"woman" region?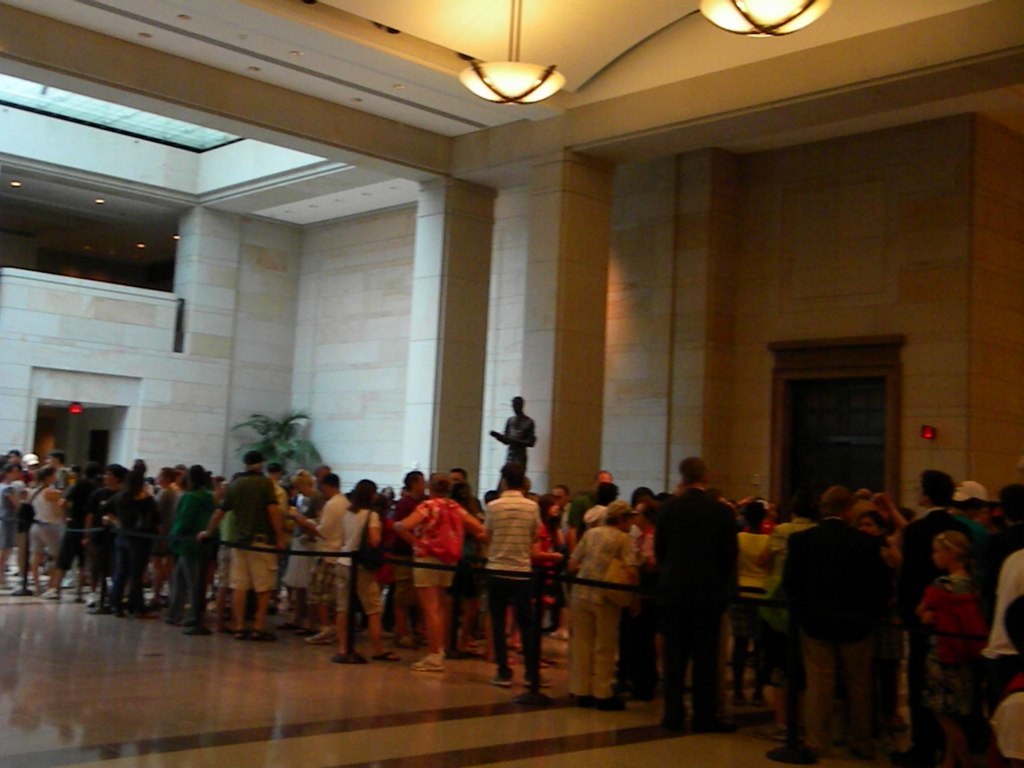
27/465/59/596
